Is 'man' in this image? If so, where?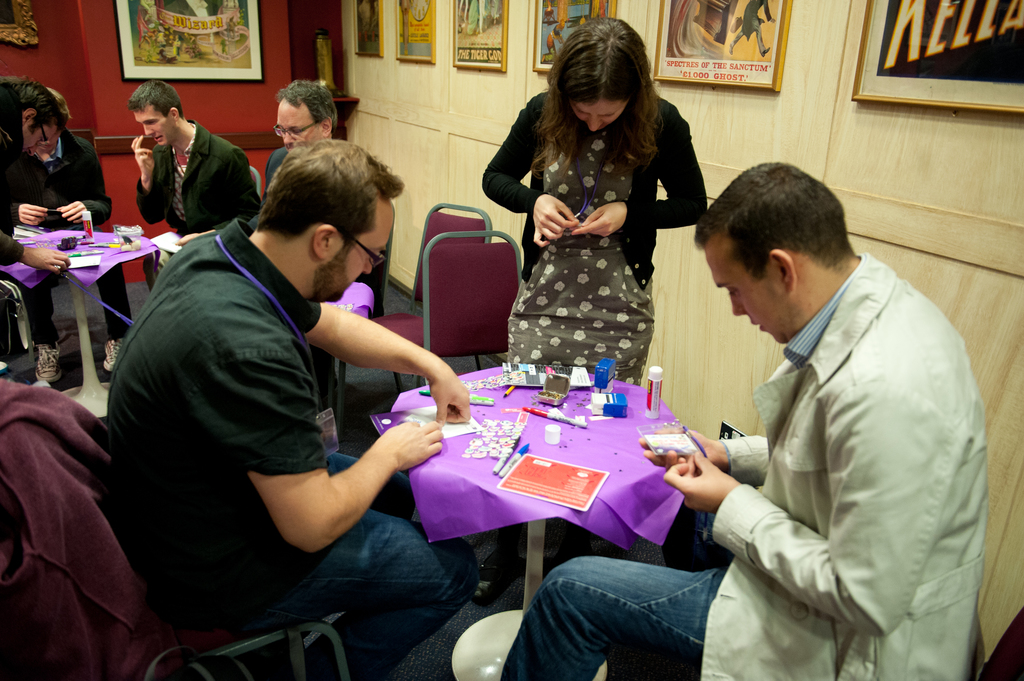
Yes, at detection(29, 83, 138, 387).
